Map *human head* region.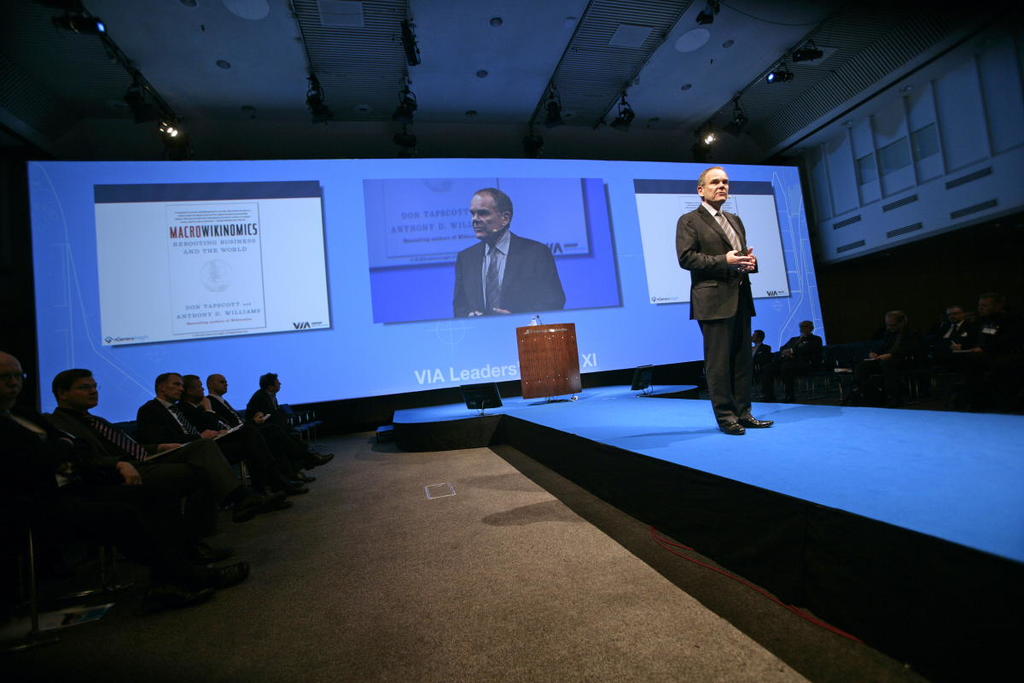
Mapped to [left=0, top=352, right=34, bottom=419].
